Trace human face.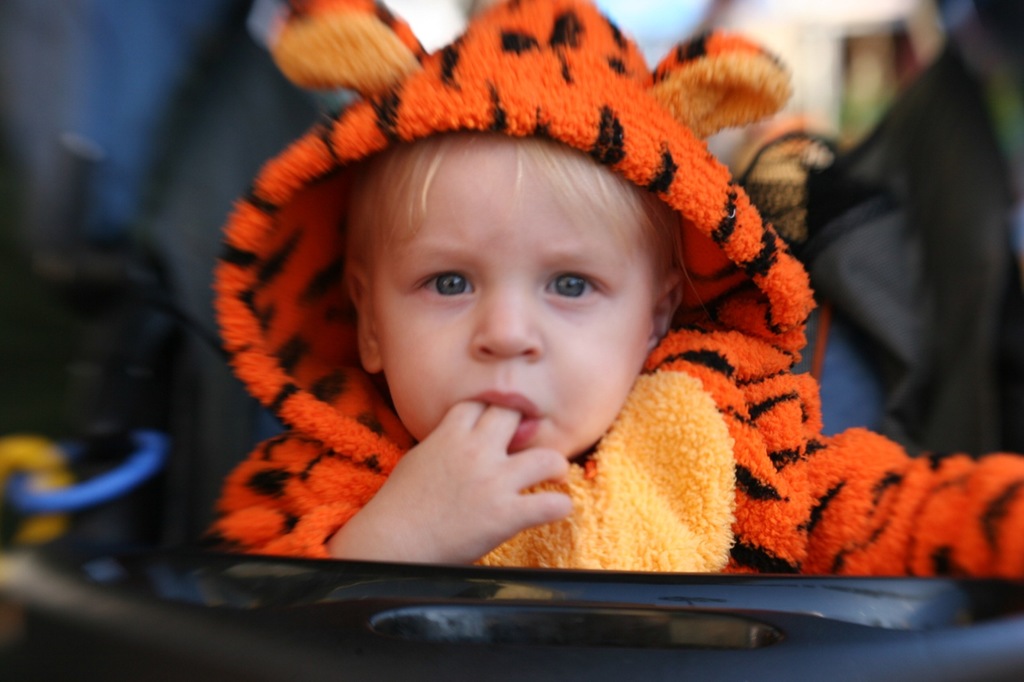
Traced to (x1=376, y1=152, x2=660, y2=451).
